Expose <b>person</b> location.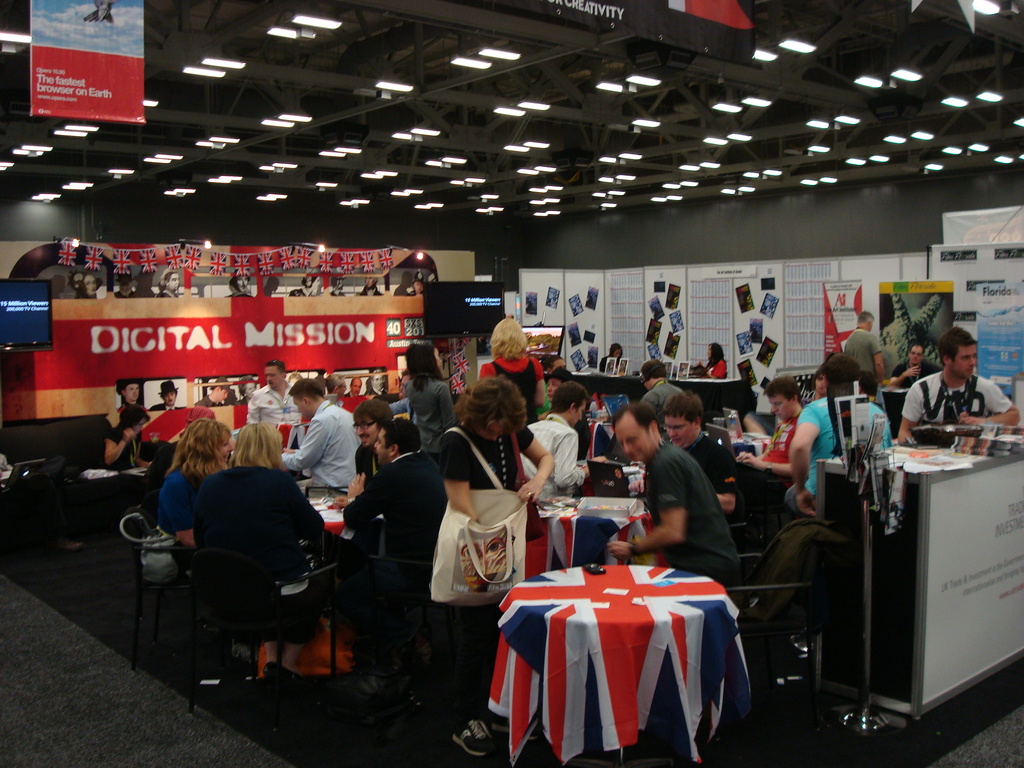
Exposed at crop(290, 270, 319, 296).
